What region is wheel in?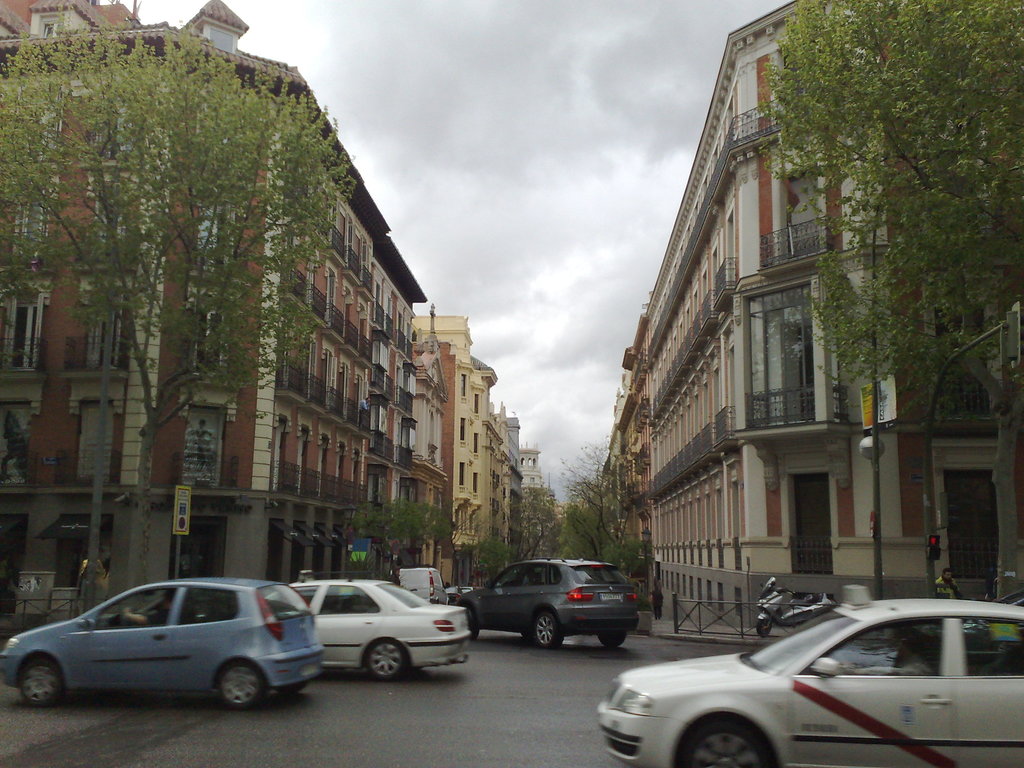
<region>368, 640, 401, 677</region>.
